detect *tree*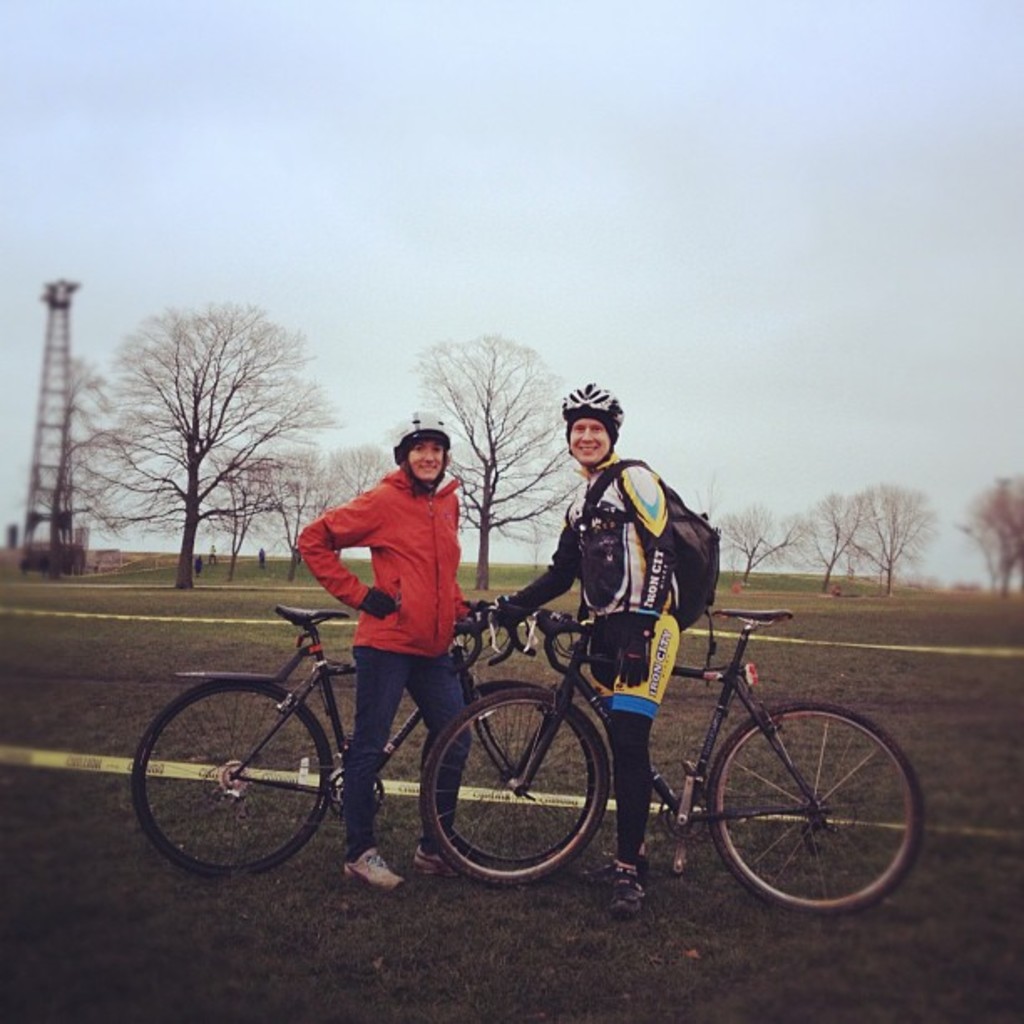
l=775, t=482, r=865, b=579
